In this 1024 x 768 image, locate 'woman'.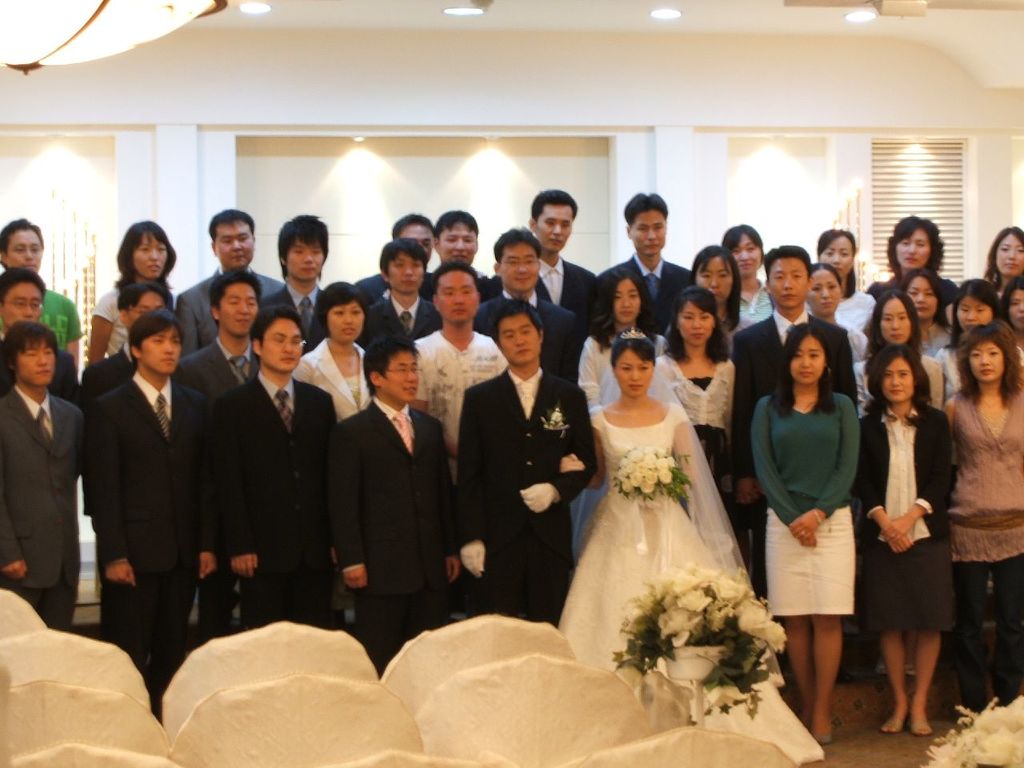
Bounding box: [x1=930, y1=276, x2=994, y2=398].
